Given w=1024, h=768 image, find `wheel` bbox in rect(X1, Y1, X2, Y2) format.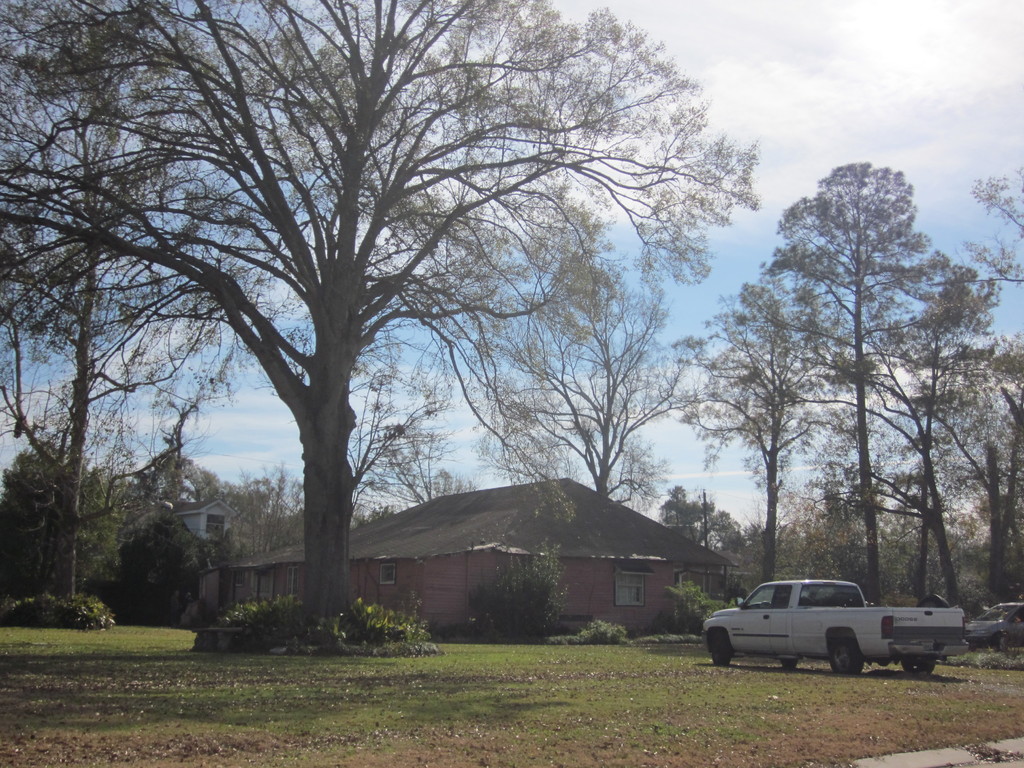
rect(827, 641, 865, 676).
